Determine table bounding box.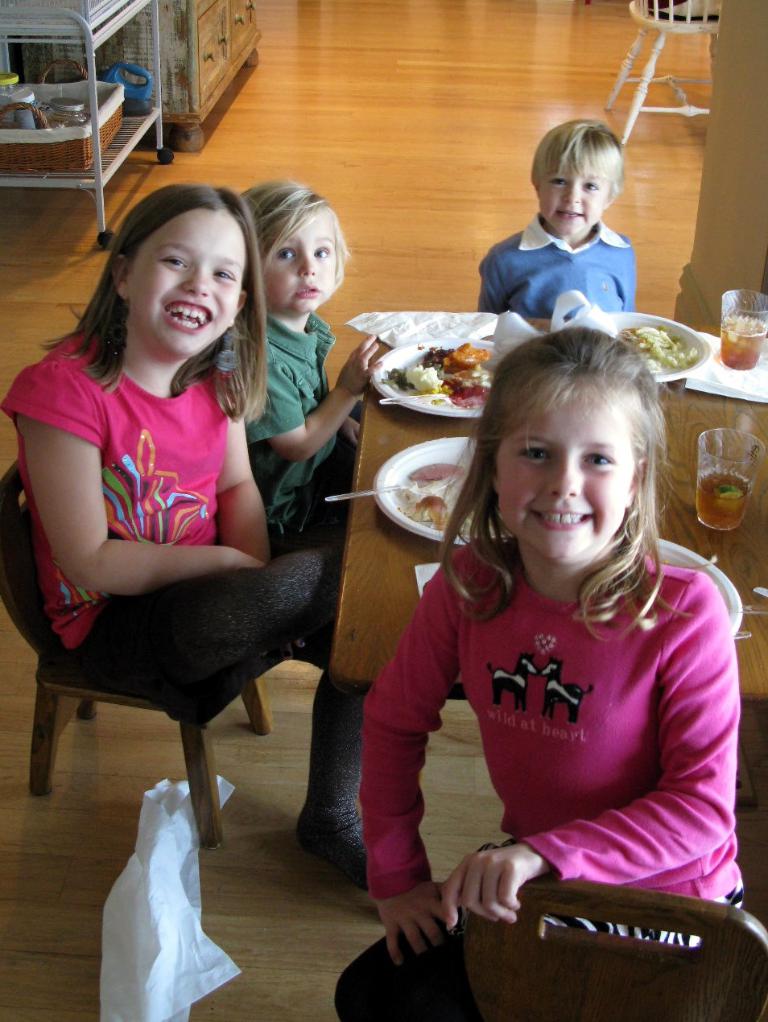
Determined: detection(324, 323, 767, 708).
